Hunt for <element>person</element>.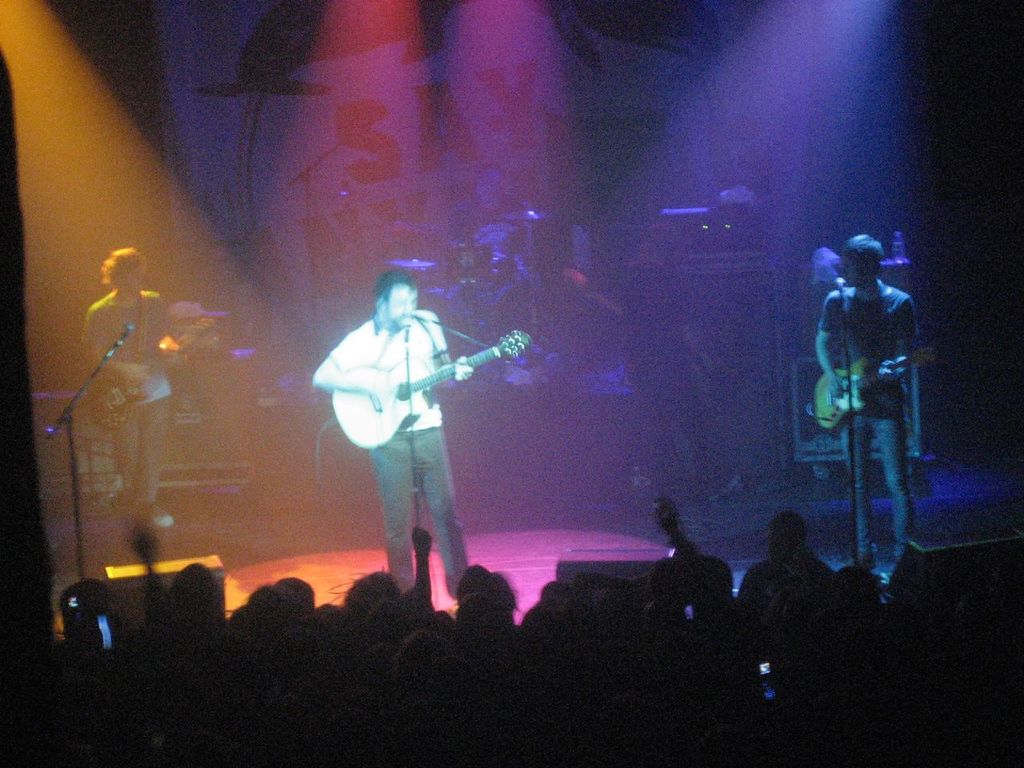
Hunted down at select_region(311, 271, 493, 617).
